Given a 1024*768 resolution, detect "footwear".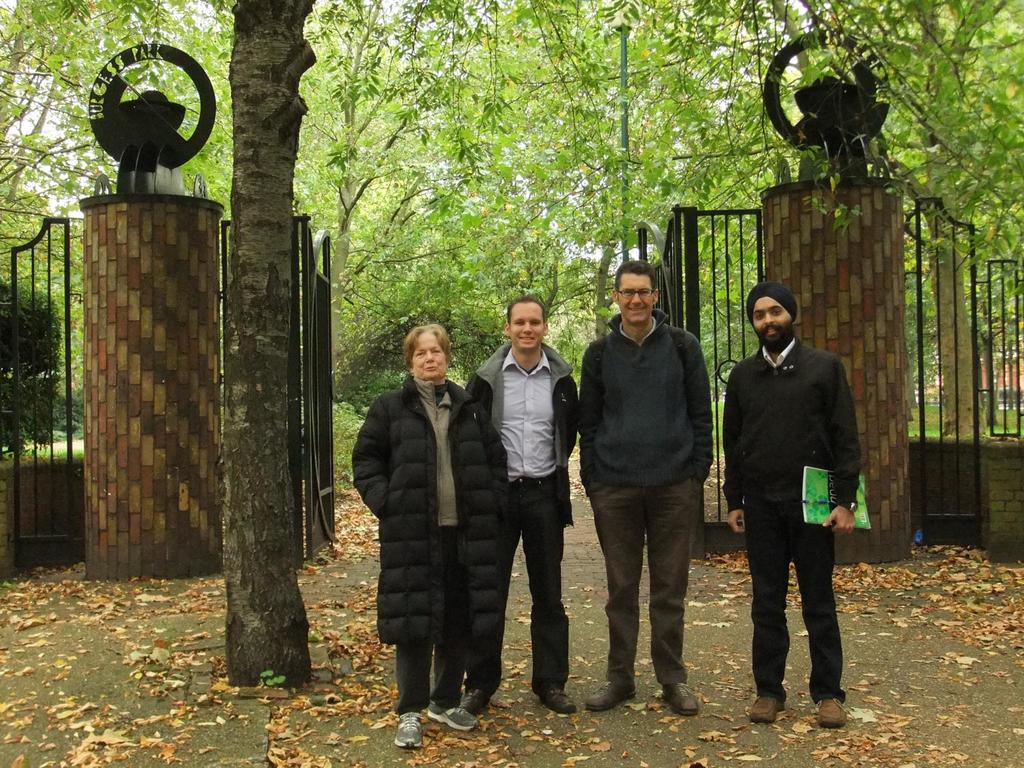
<region>663, 679, 704, 720</region>.
